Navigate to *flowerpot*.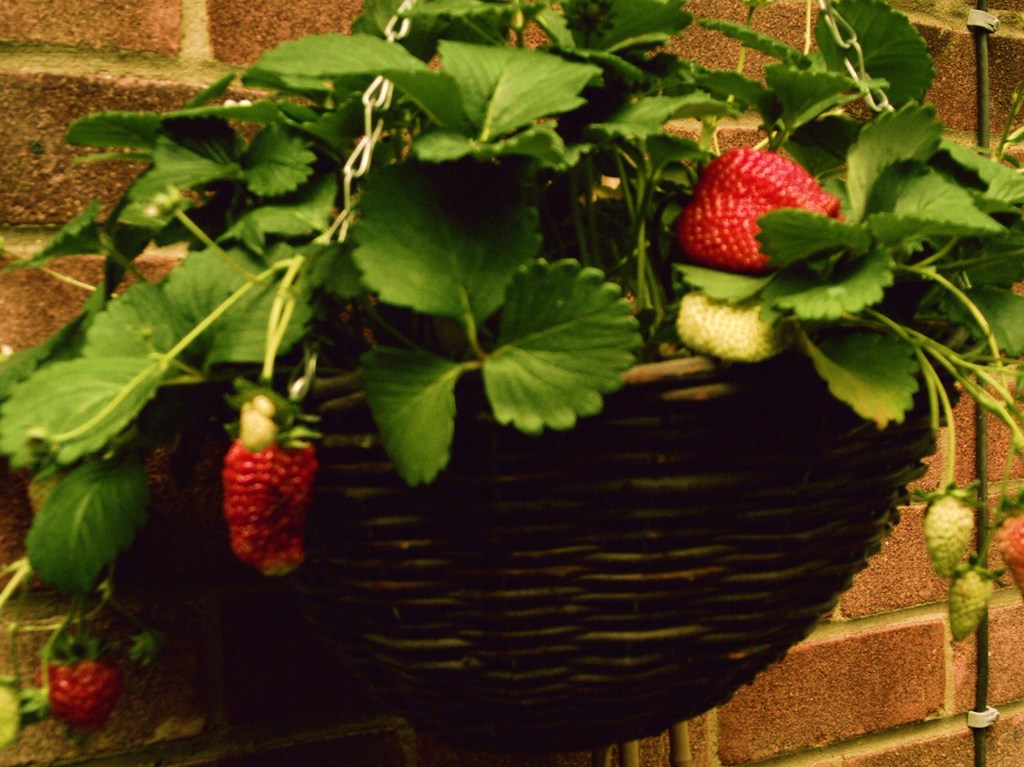
Navigation target: l=184, t=314, r=972, b=750.
